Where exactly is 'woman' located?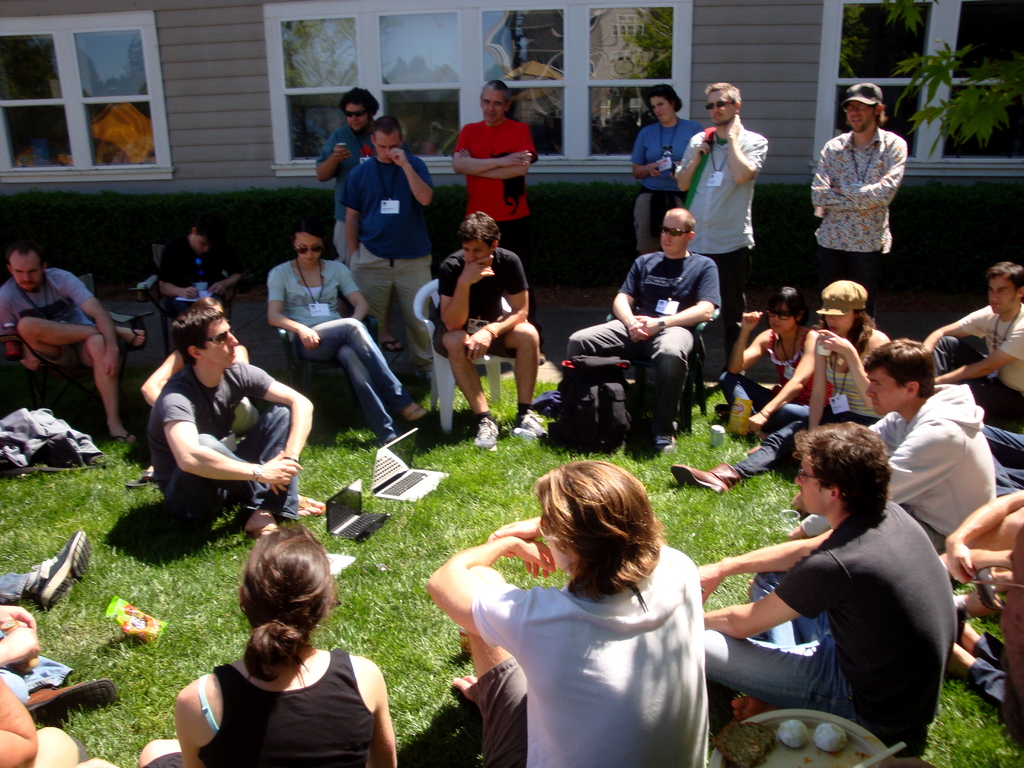
Its bounding box is (x1=144, y1=516, x2=406, y2=767).
